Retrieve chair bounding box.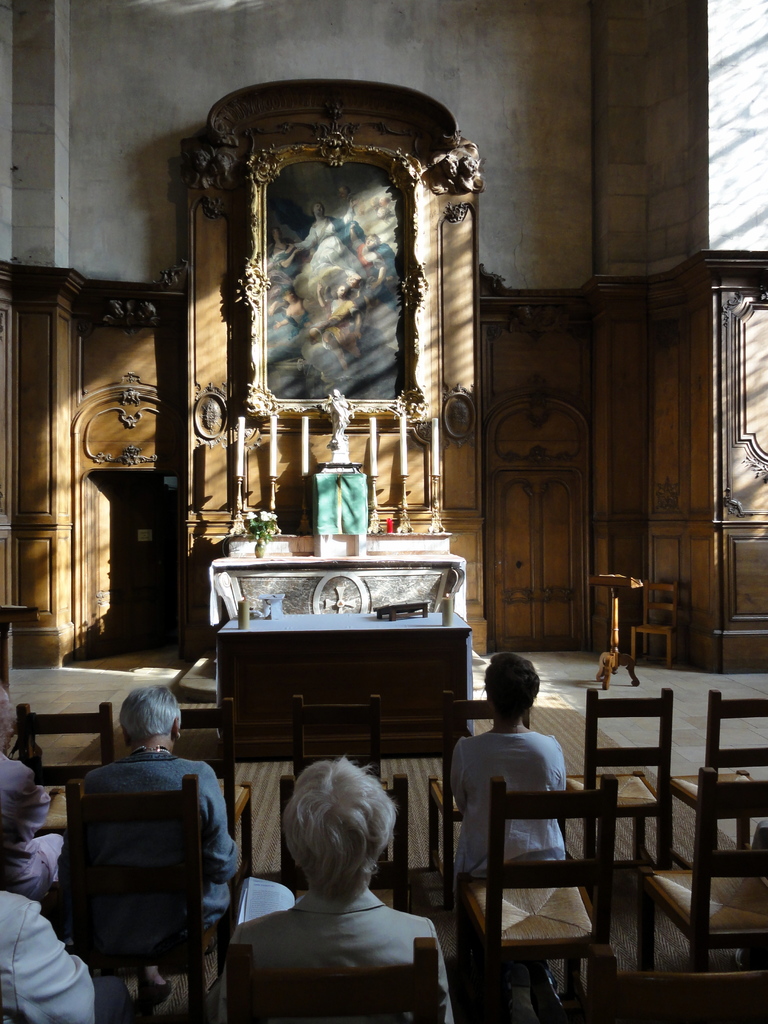
Bounding box: select_region(639, 767, 767, 973).
